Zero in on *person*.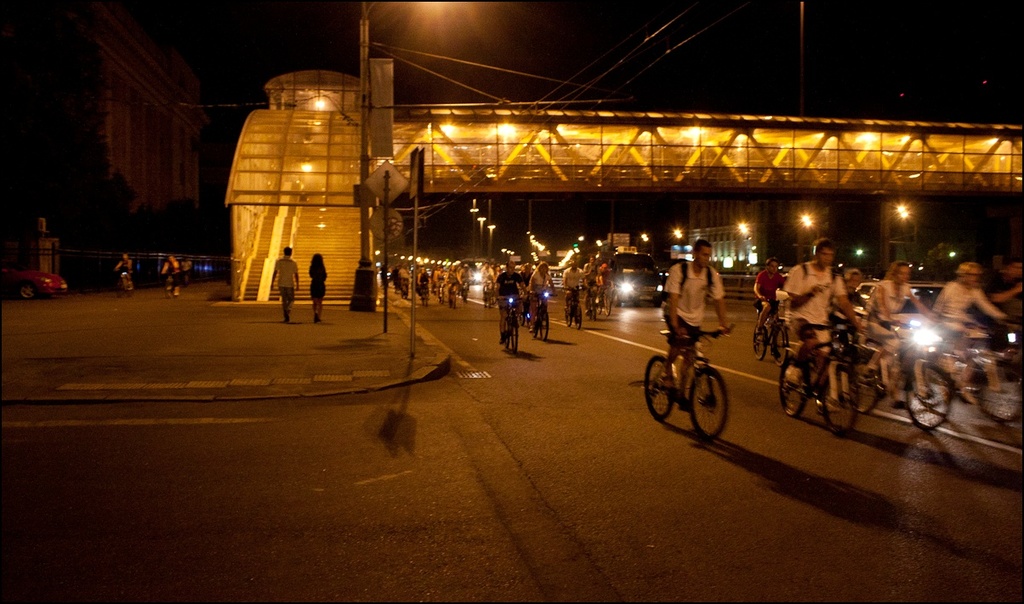
Zeroed in: rect(556, 259, 589, 312).
